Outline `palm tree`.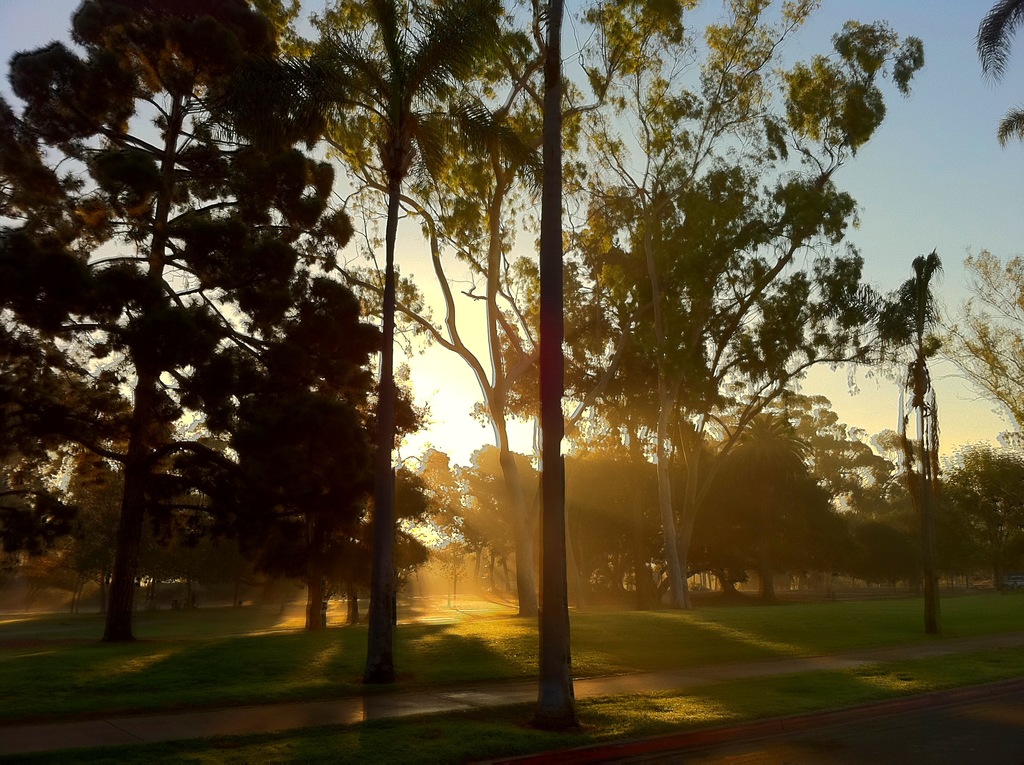
Outline: bbox(491, 207, 612, 534).
